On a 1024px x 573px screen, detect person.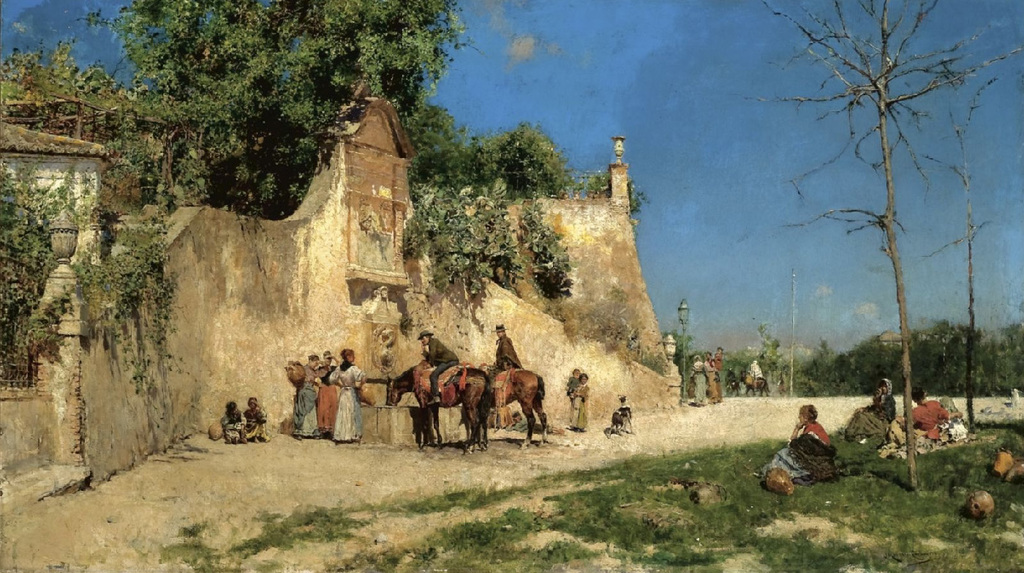
{"x1": 318, "y1": 349, "x2": 337, "y2": 435}.
